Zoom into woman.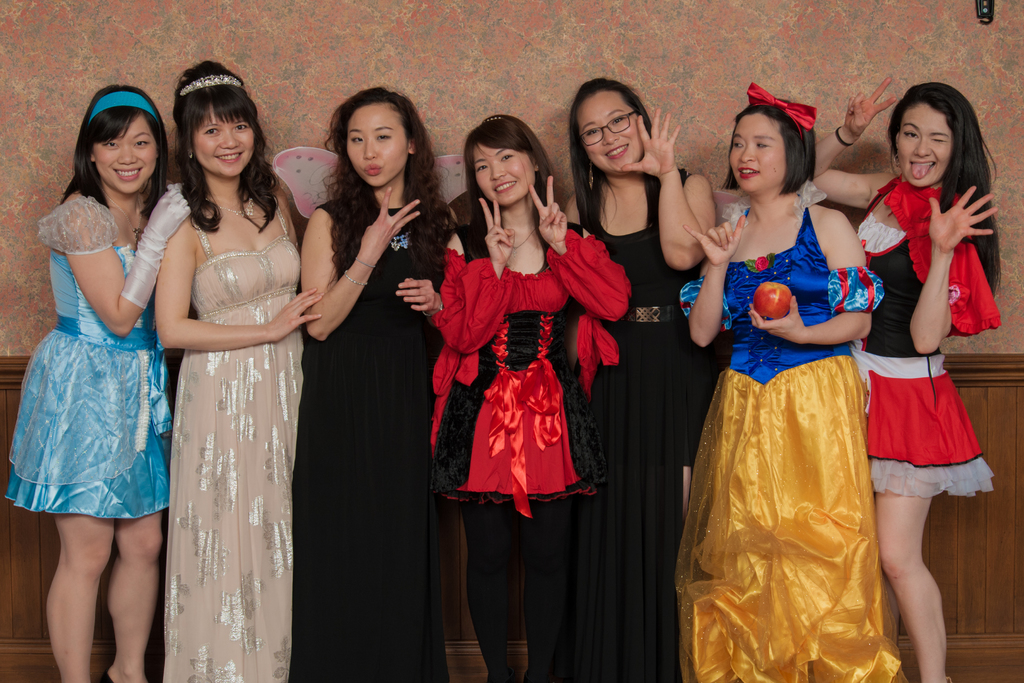
Zoom target: {"left": 5, "top": 77, "right": 191, "bottom": 682}.
